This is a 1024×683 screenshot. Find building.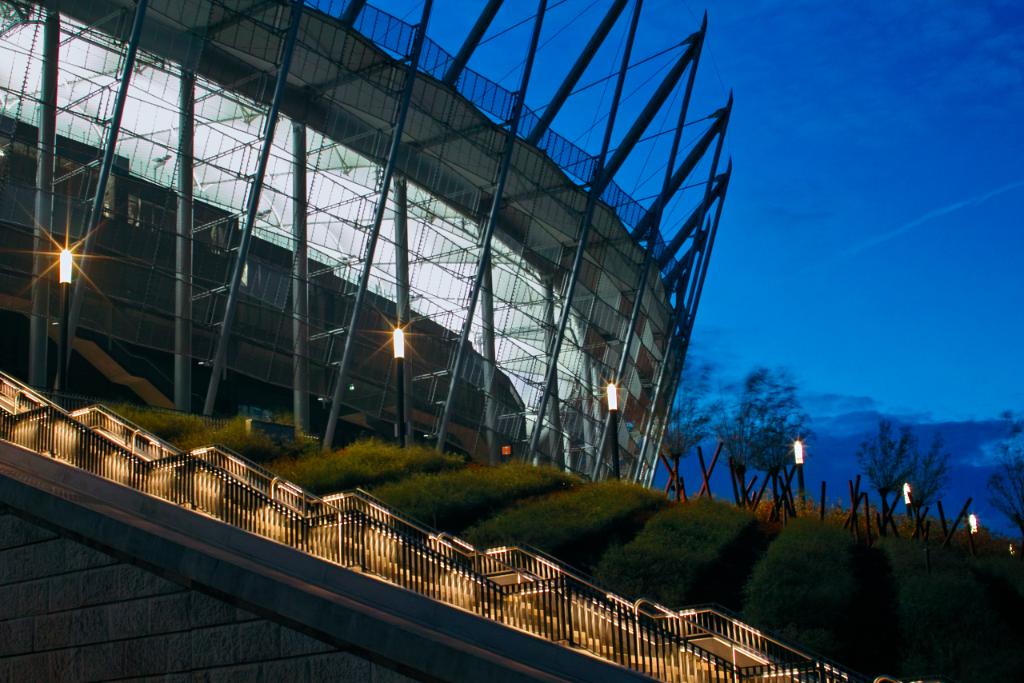
Bounding box: detection(0, 0, 731, 486).
